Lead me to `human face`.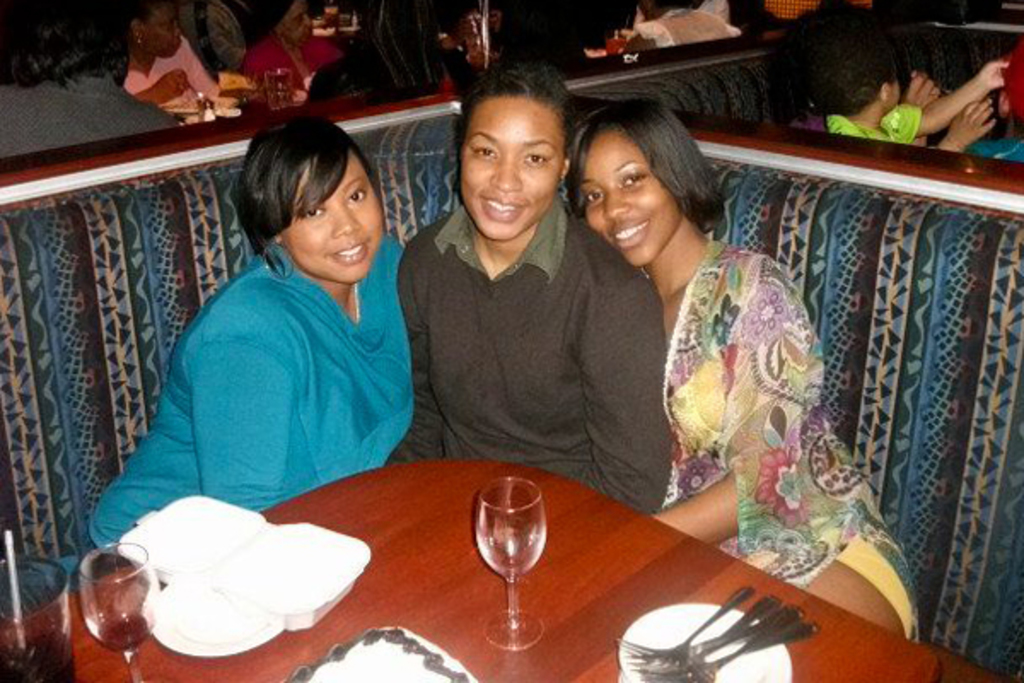
Lead to left=572, top=125, right=676, bottom=277.
